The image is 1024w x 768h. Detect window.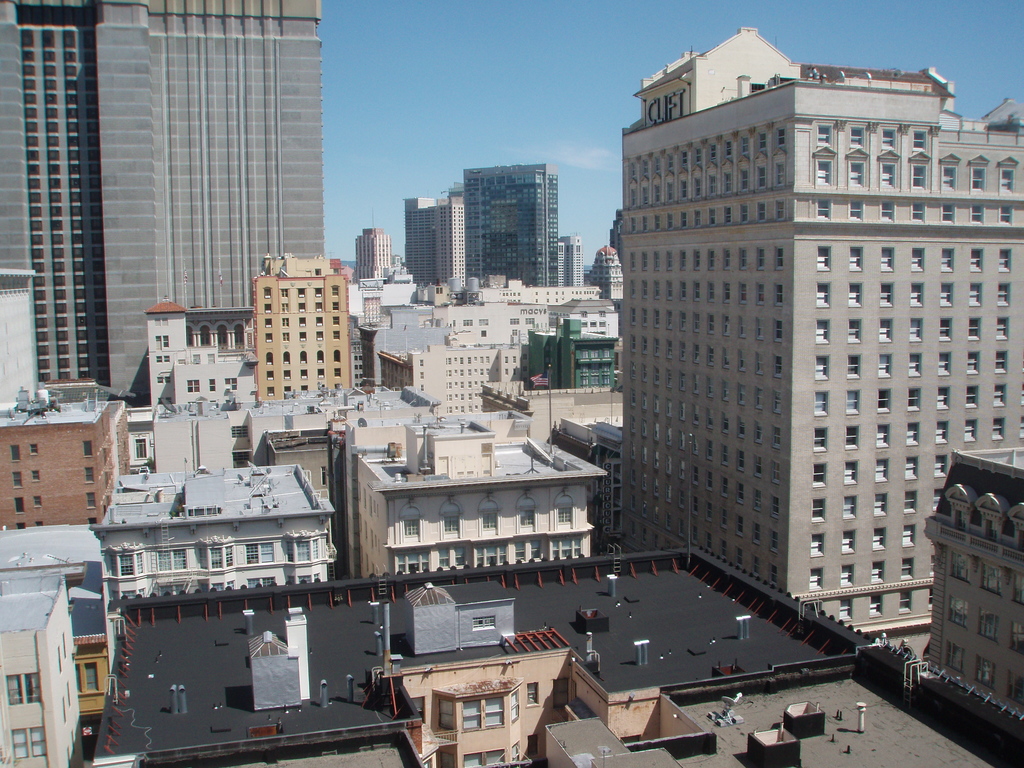
Detection: l=557, t=509, r=573, b=525.
